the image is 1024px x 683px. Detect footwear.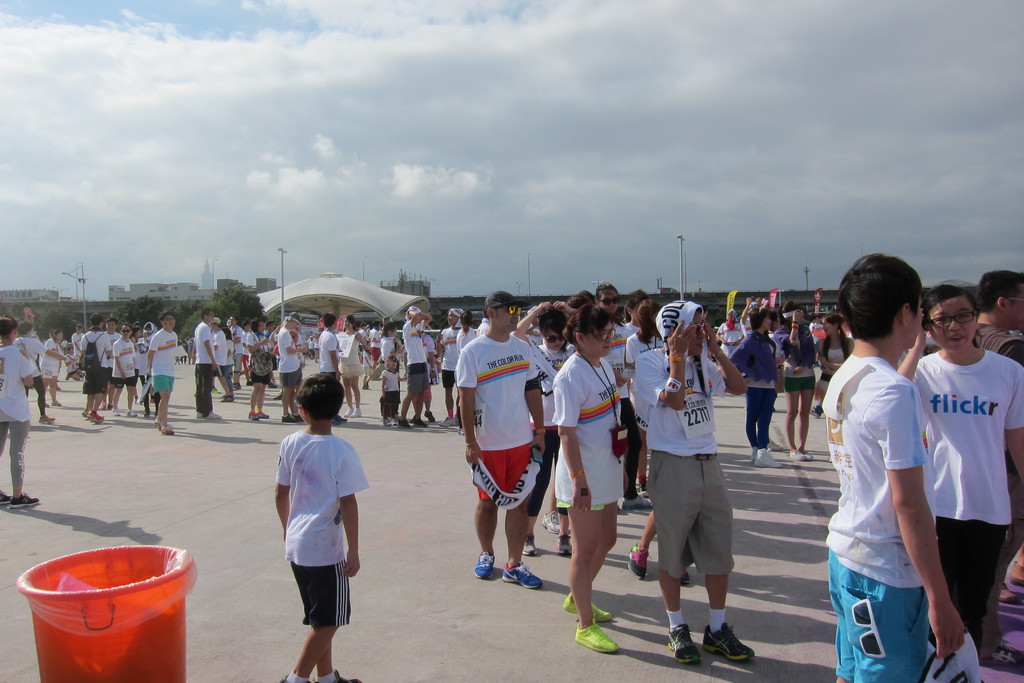
Detection: region(563, 591, 614, 624).
